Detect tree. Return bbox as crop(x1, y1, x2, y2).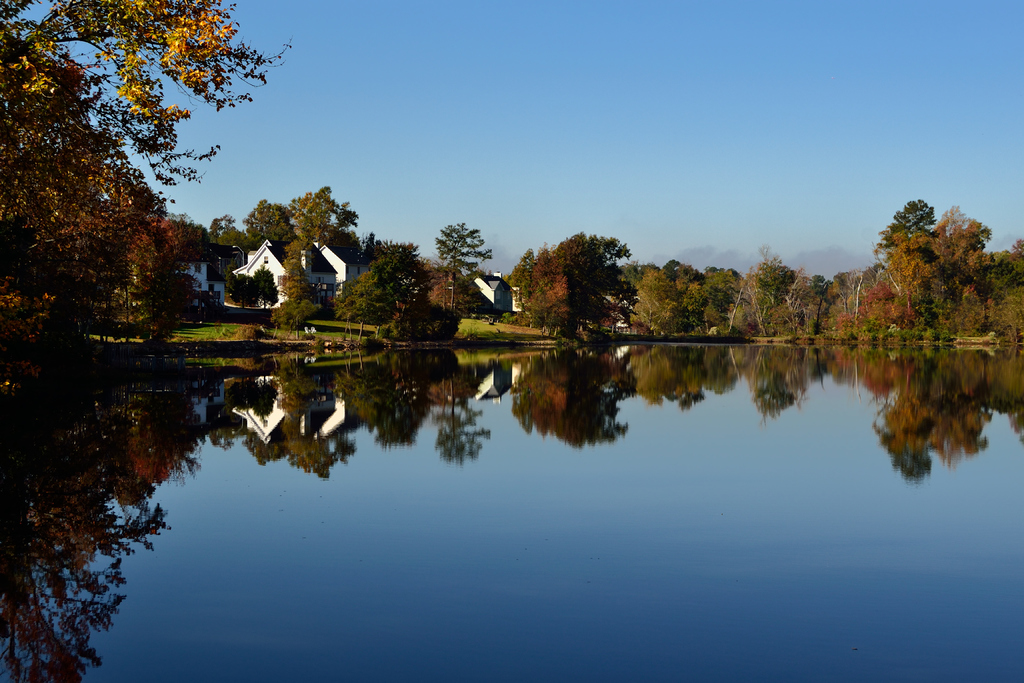
crop(228, 259, 273, 313).
